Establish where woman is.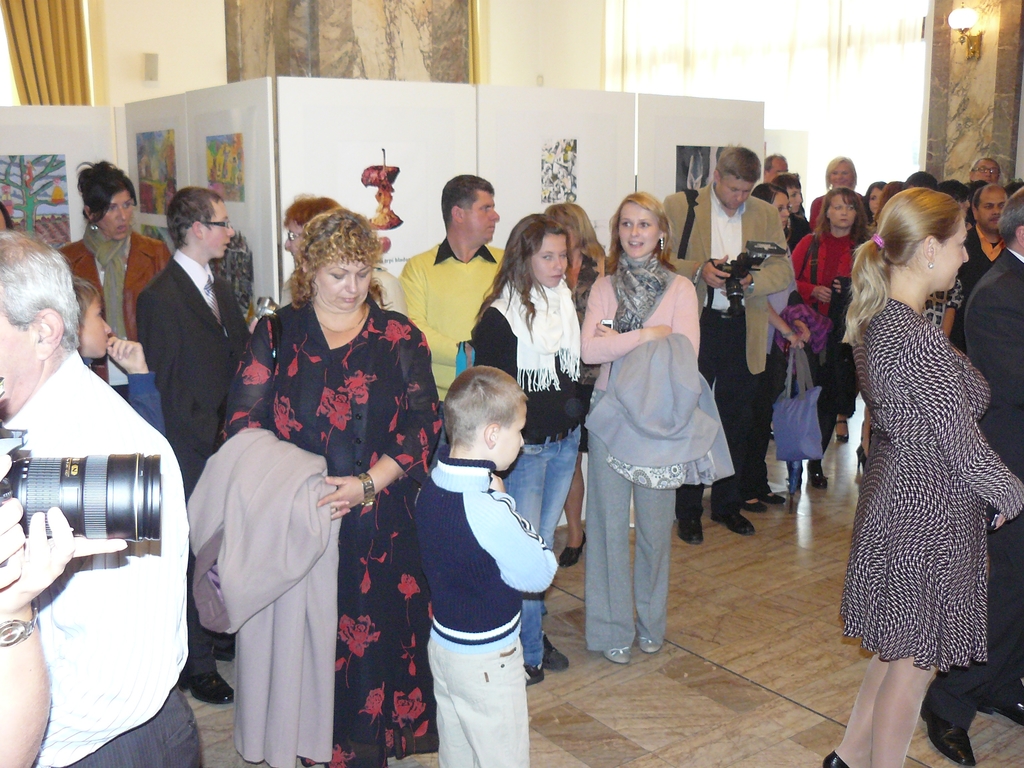
Established at x1=218 y1=208 x2=445 y2=767.
